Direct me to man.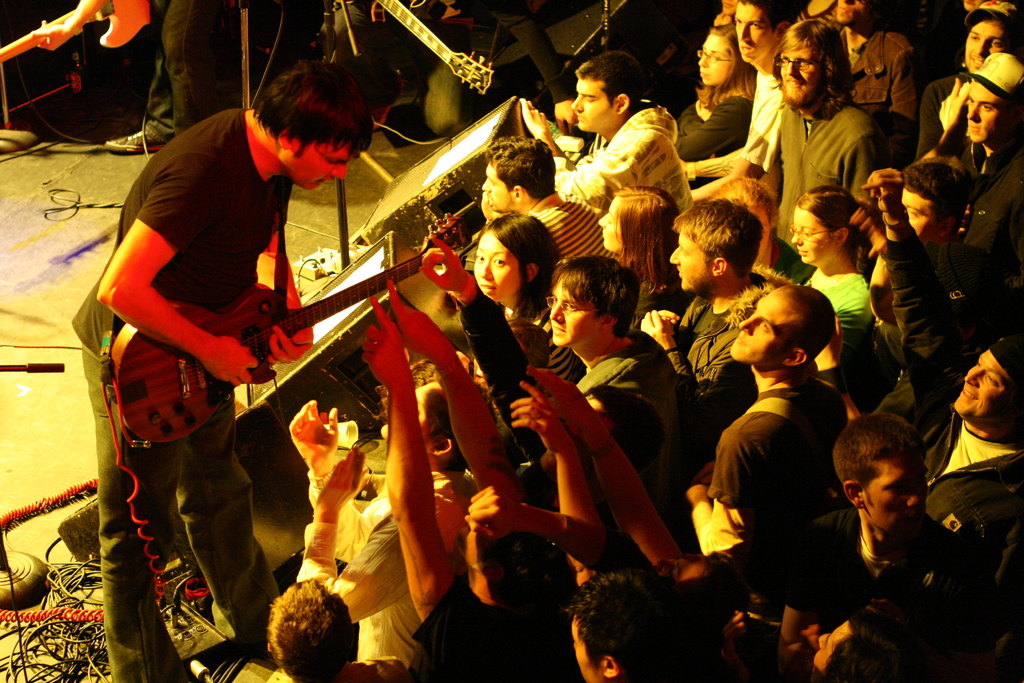
Direction: {"left": 556, "top": 562, "right": 687, "bottom": 682}.
